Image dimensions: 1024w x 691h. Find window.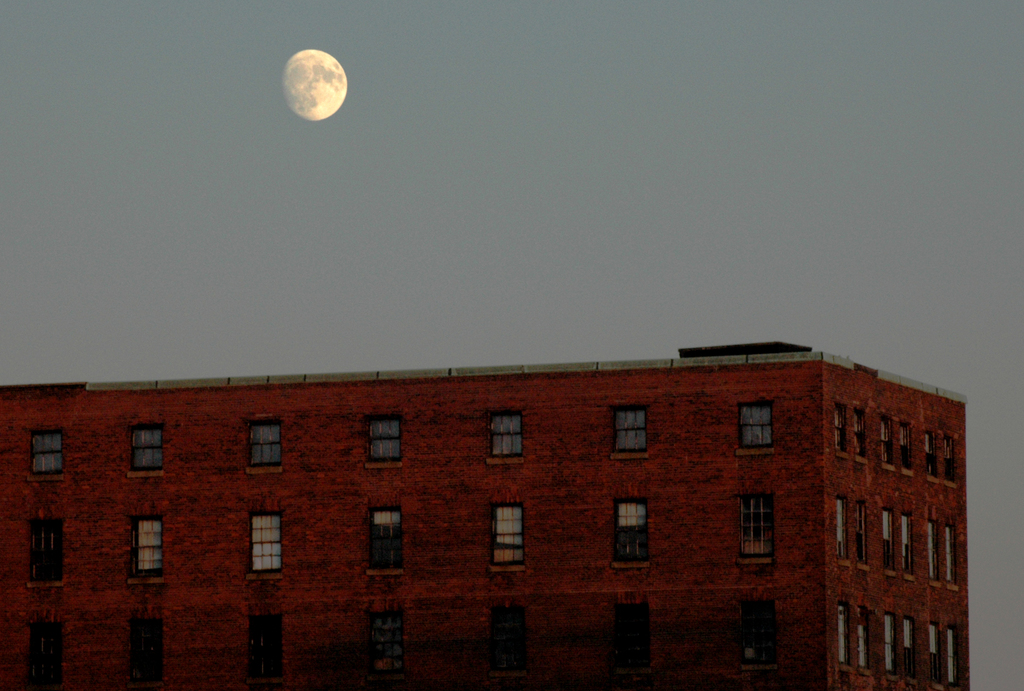
l=363, t=501, r=396, b=585.
